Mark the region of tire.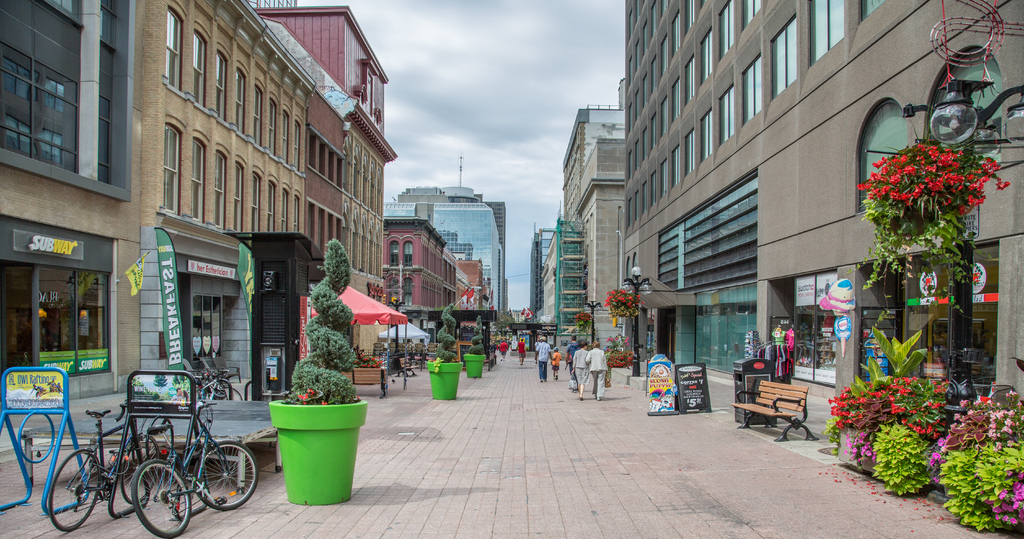
Region: region(200, 445, 250, 522).
